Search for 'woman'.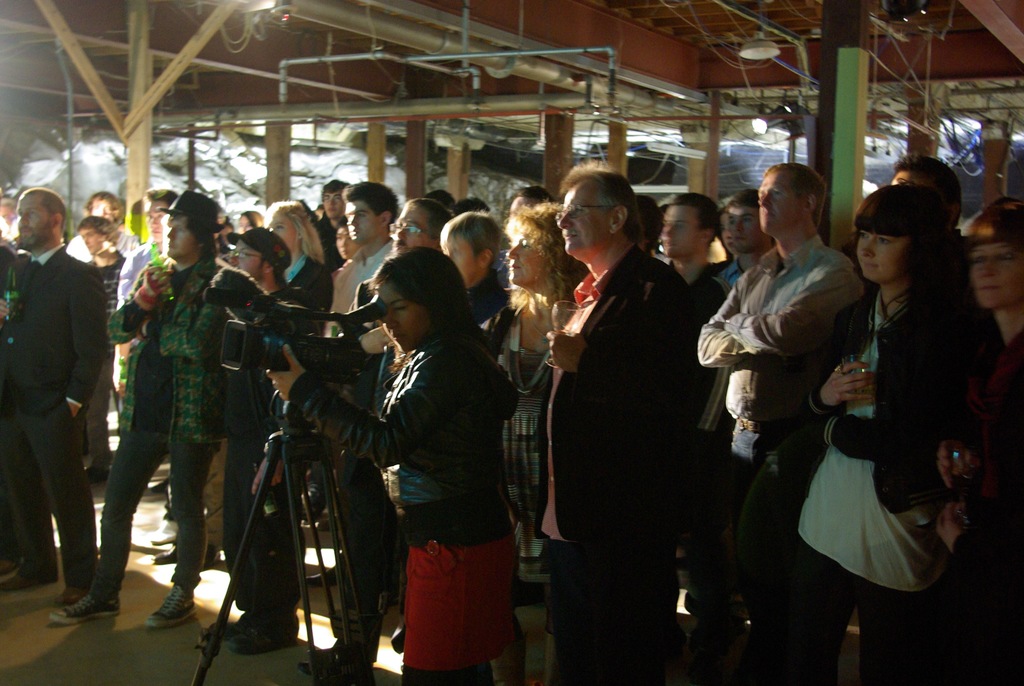
Found at locate(202, 220, 309, 676).
